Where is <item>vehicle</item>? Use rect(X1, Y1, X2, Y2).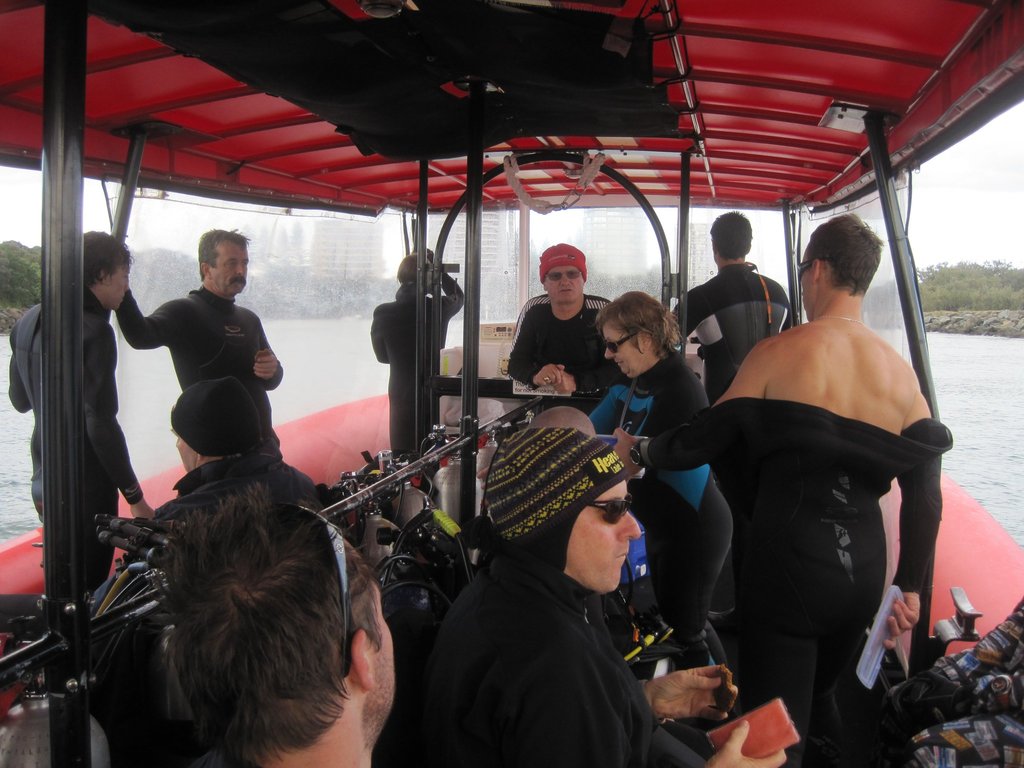
rect(0, 0, 1023, 767).
